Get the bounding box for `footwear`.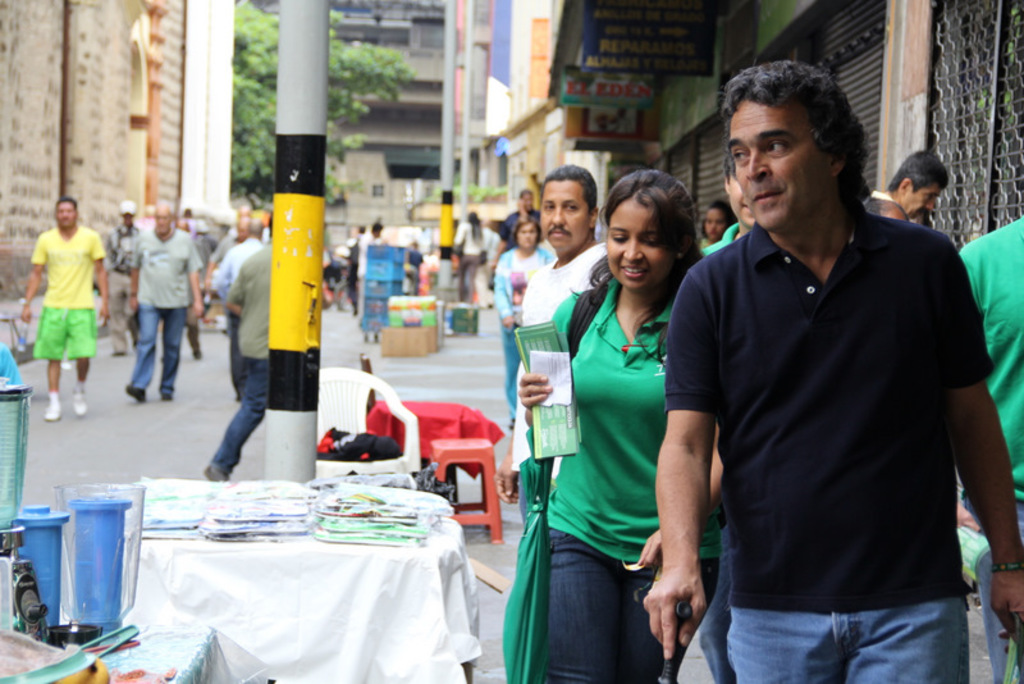
(128, 382, 143, 402).
